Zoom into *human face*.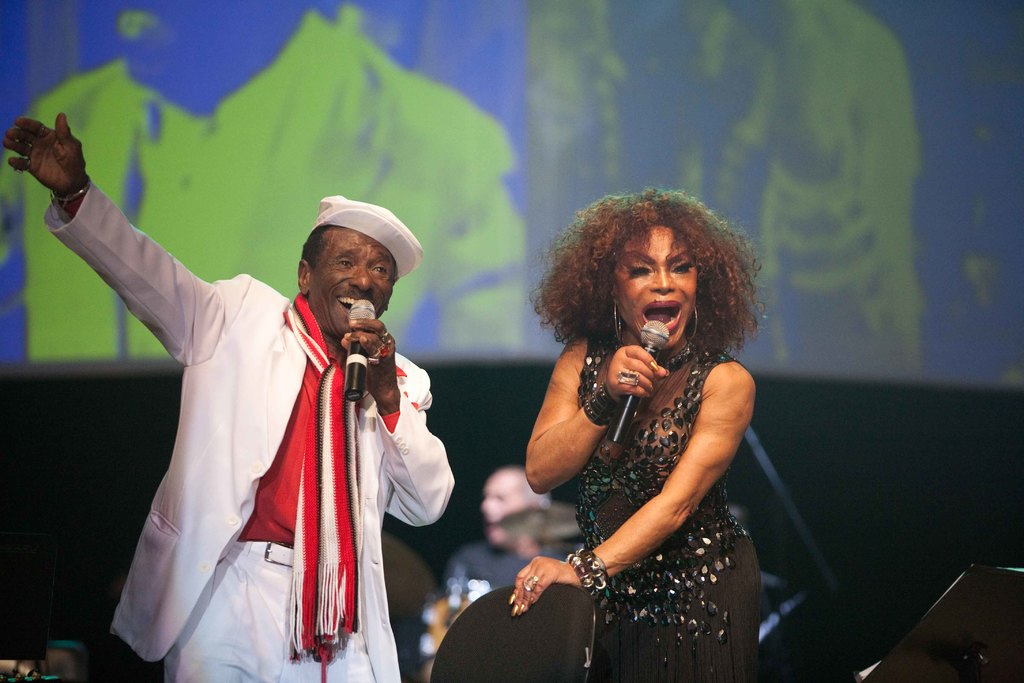
Zoom target: <box>310,231,393,336</box>.
